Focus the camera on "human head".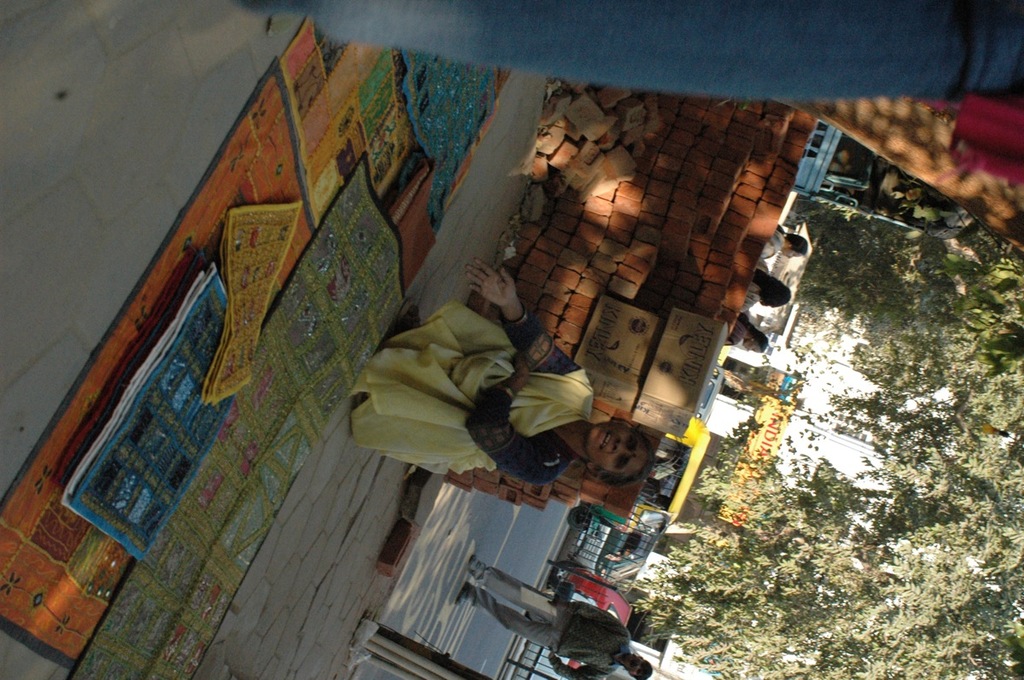
Focus region: x1=587 y1=421 x2=652 y2=477.
